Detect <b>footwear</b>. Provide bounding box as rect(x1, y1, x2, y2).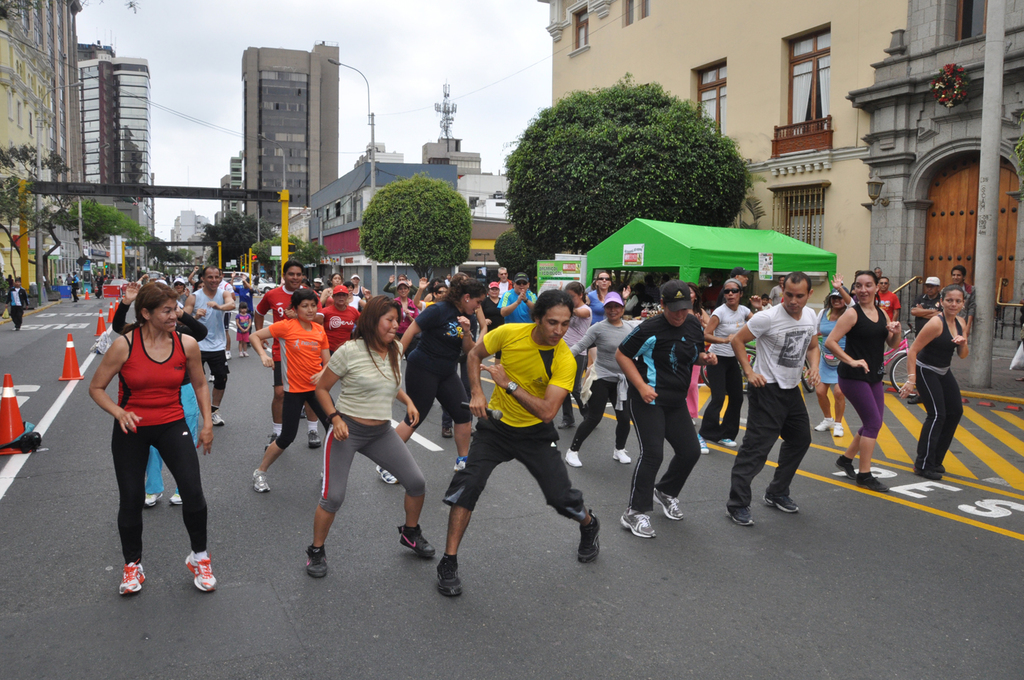
rect(939, 466, 944, 472).
